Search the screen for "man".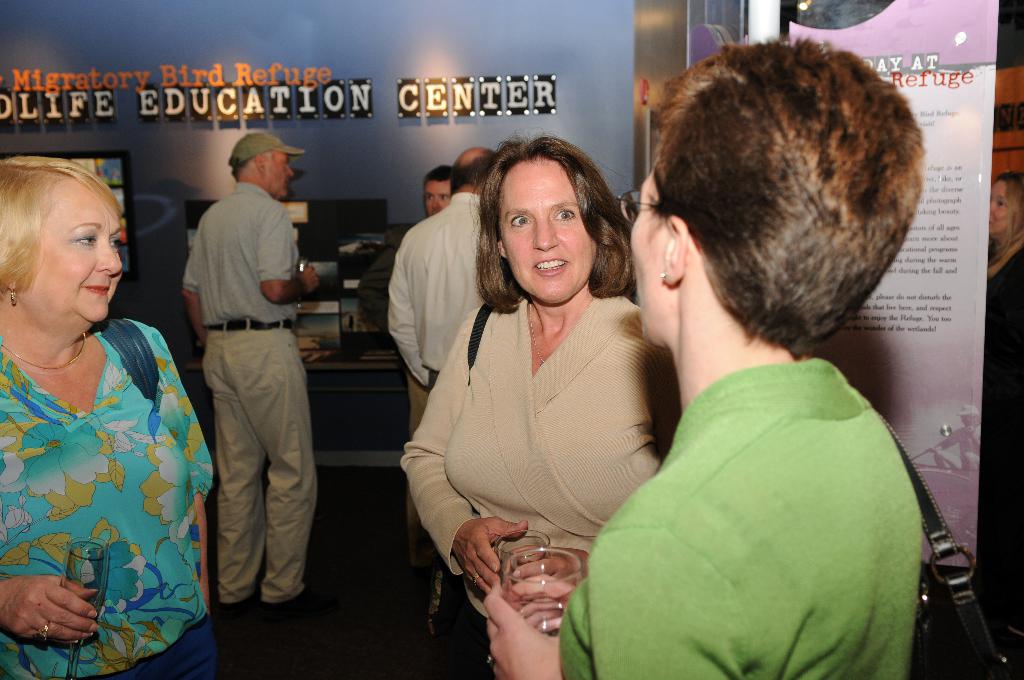
Found at [422,160,458,216].
